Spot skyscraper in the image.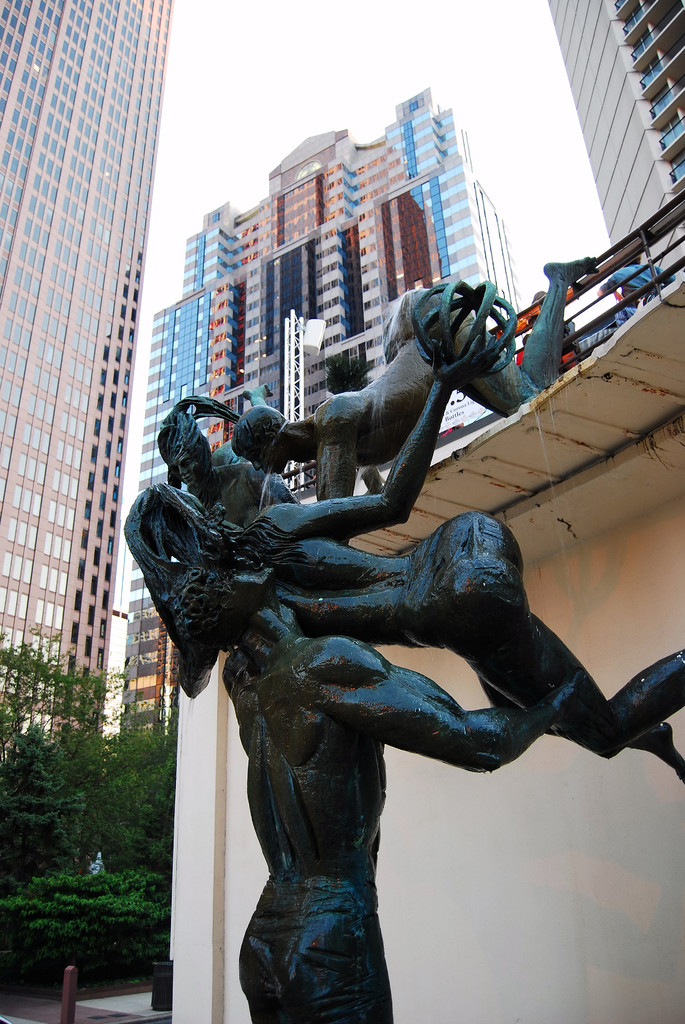
skyscraper found at left=549, top=0, right=684, bottom=260.
